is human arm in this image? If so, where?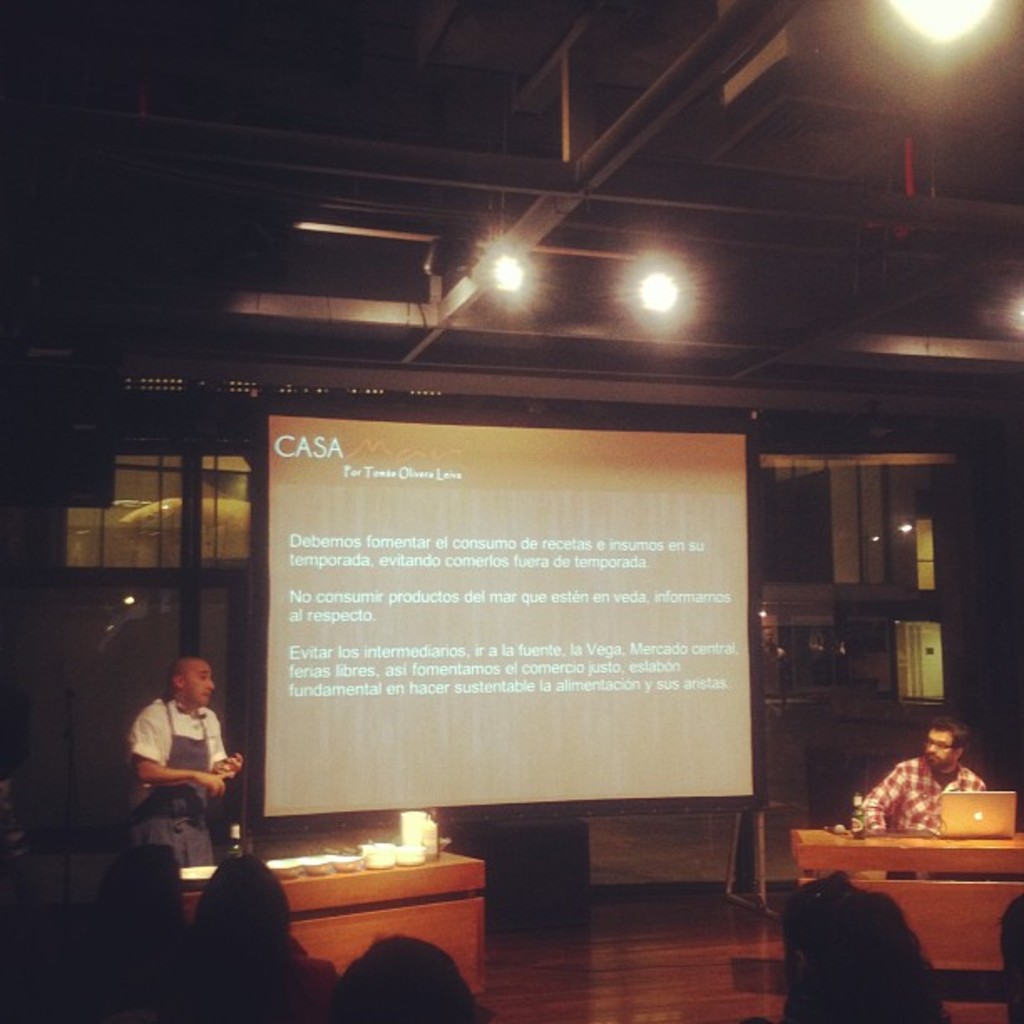
Yes, at <box>855,765,904,830</box>.
